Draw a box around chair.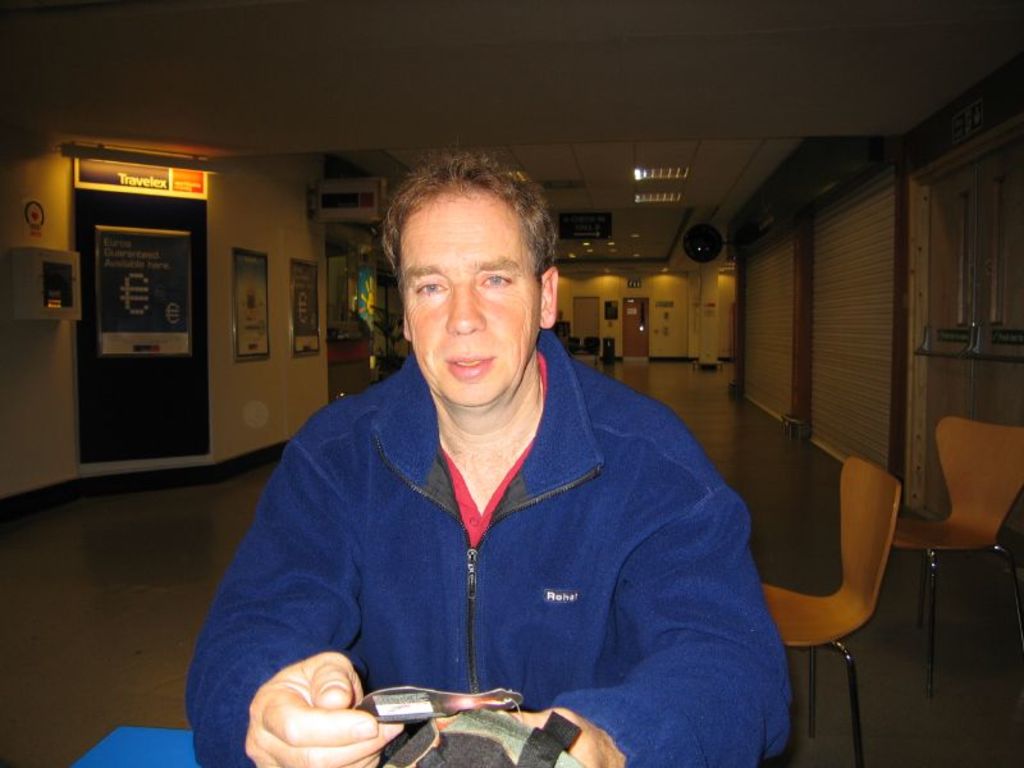
l=780, t=438, r=932, b=733.
